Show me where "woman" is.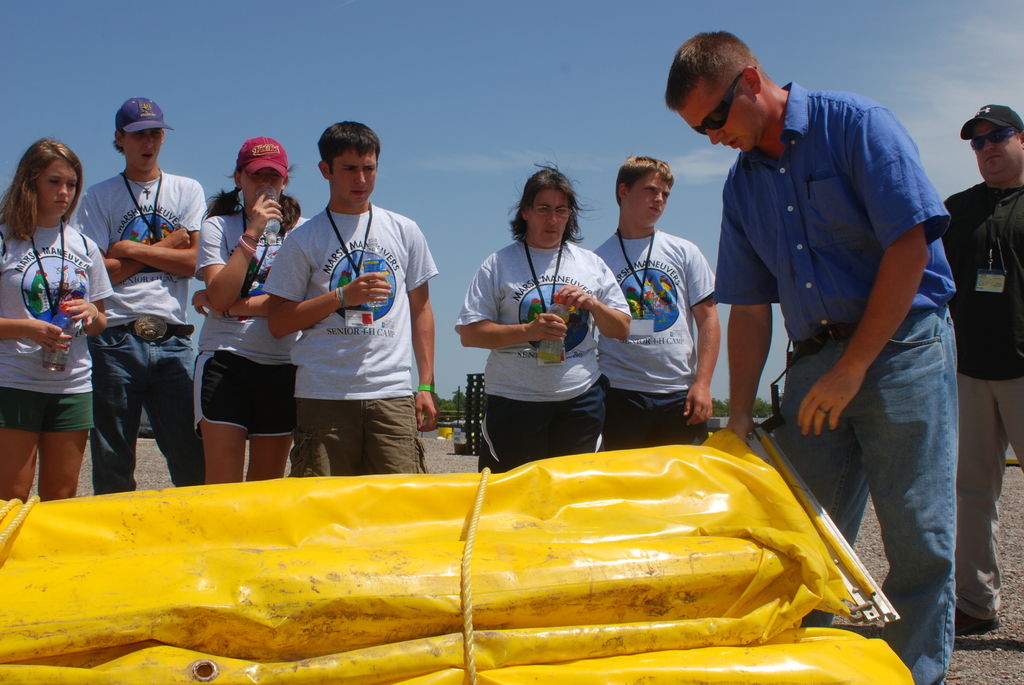
"woman" is at bbox(195, 138, 309, 482).
